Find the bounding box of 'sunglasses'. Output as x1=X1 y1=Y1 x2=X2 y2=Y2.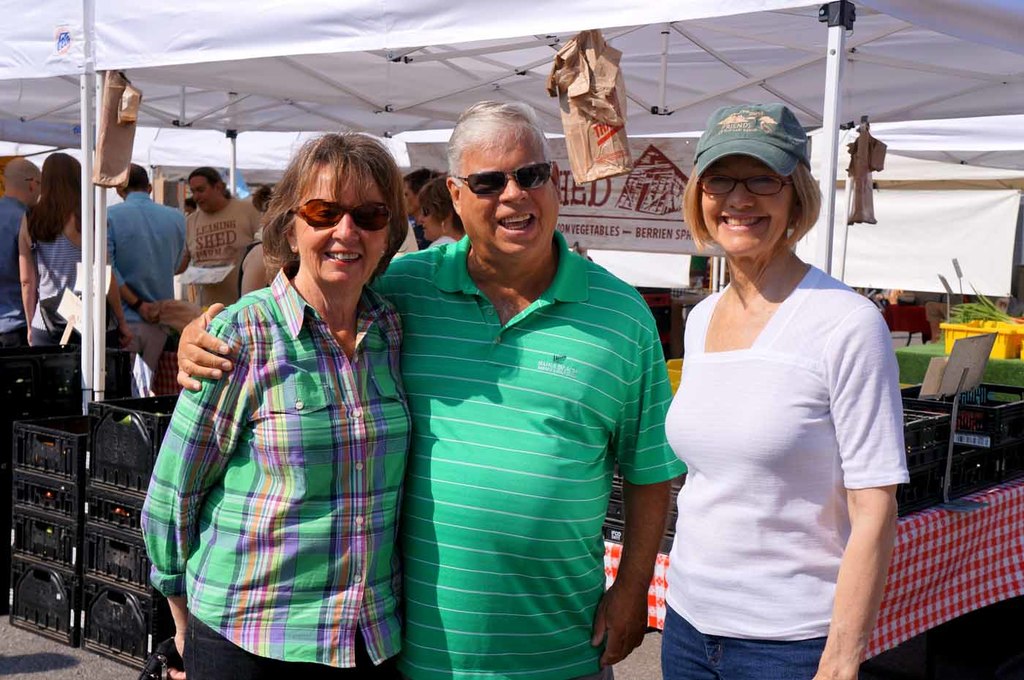
x1=452 y1=162 x2=554 y2=196.
